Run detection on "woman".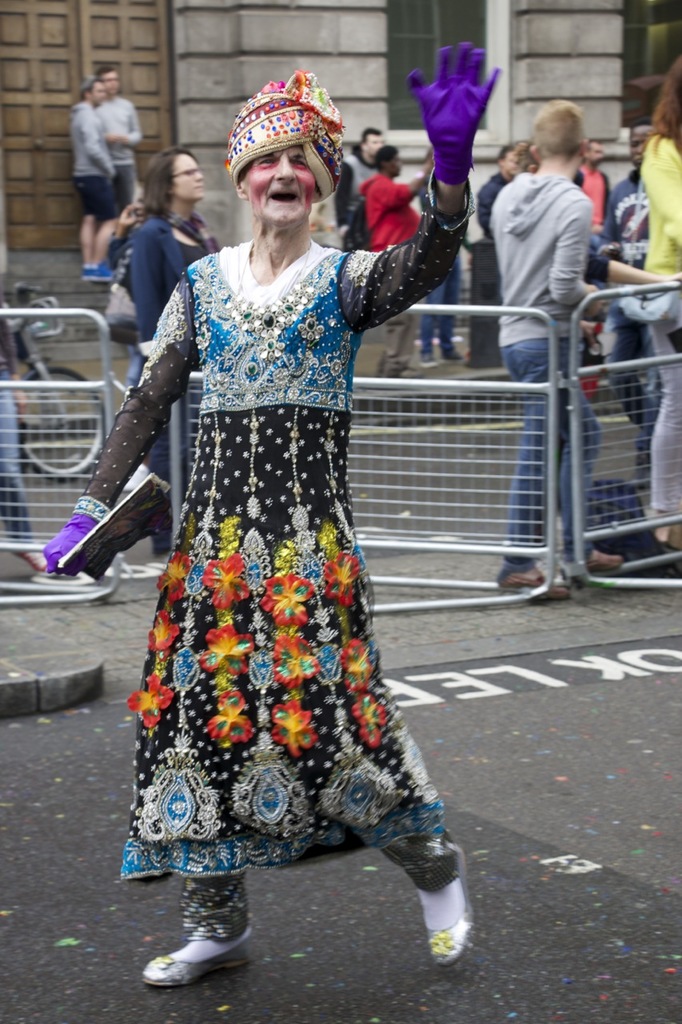
Result: [118, 147, 229, 552].
